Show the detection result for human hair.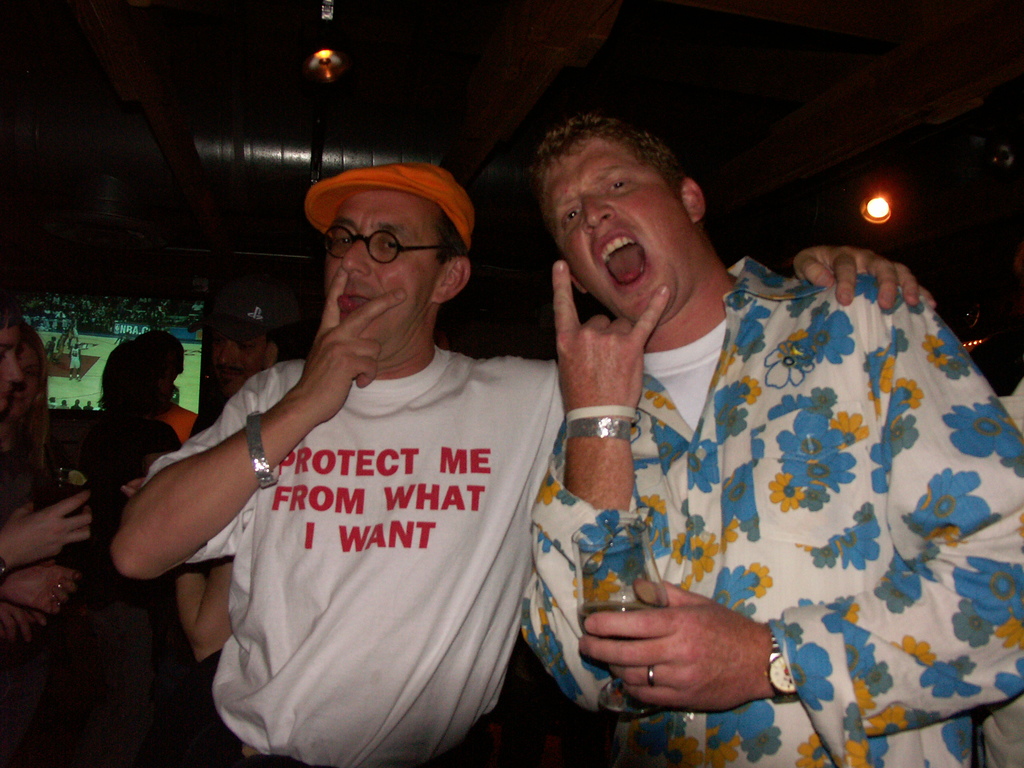
{"left": 92, "top": 342, "right": 164, "bottom": 436}.
